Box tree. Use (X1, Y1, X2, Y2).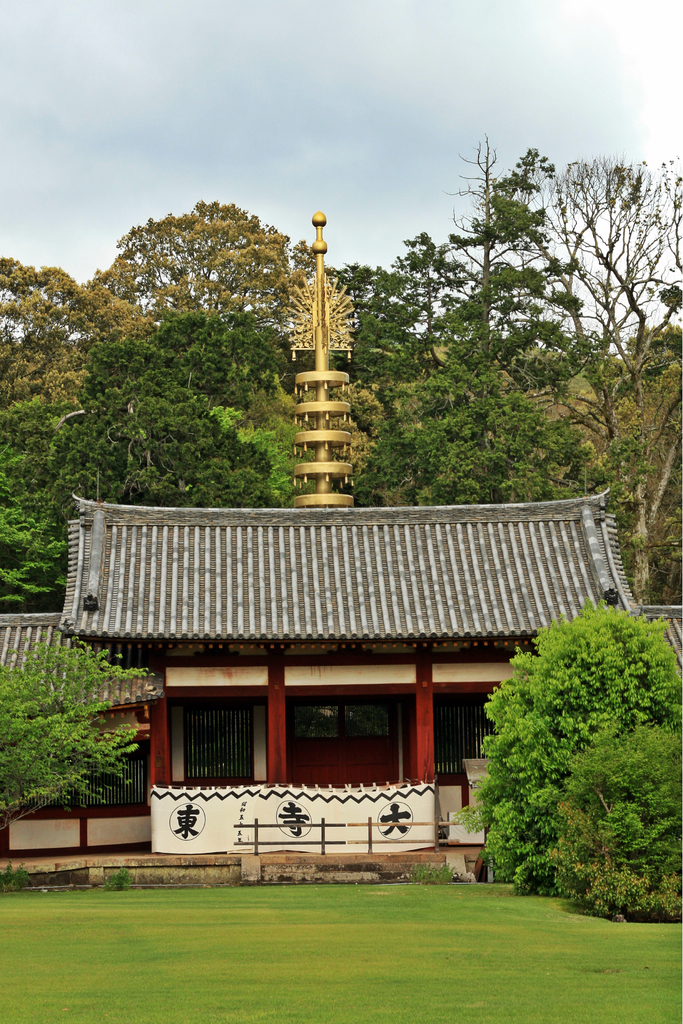
(451, 586, 682, 888).
